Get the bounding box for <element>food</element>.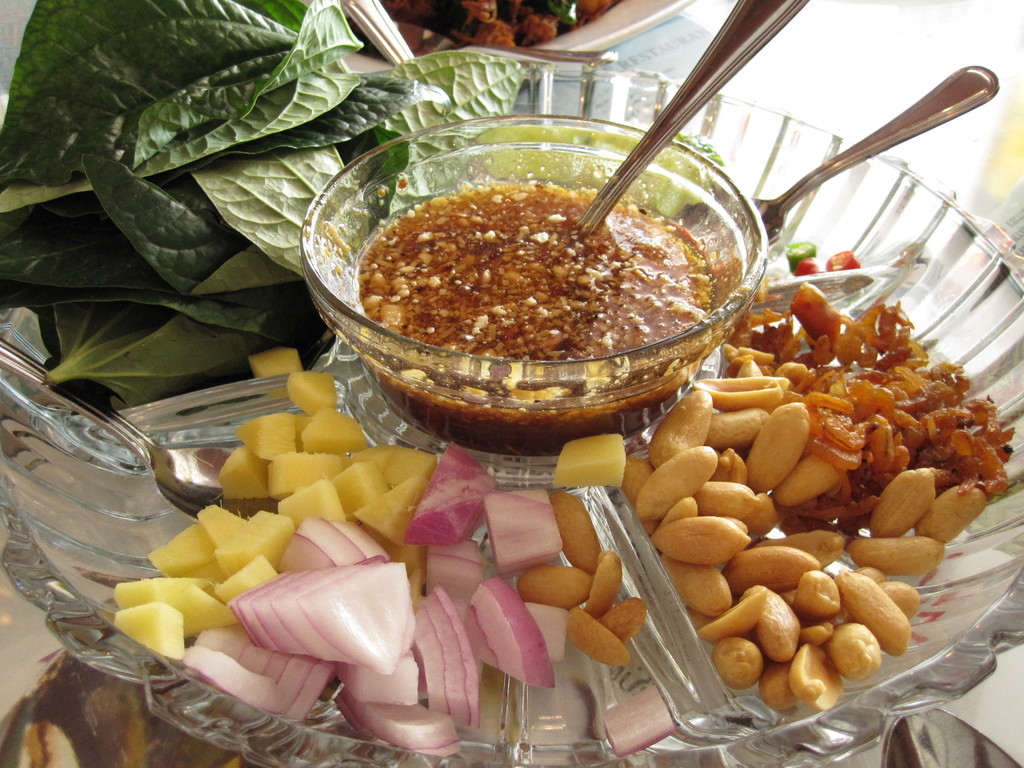
784/241/816/273.
